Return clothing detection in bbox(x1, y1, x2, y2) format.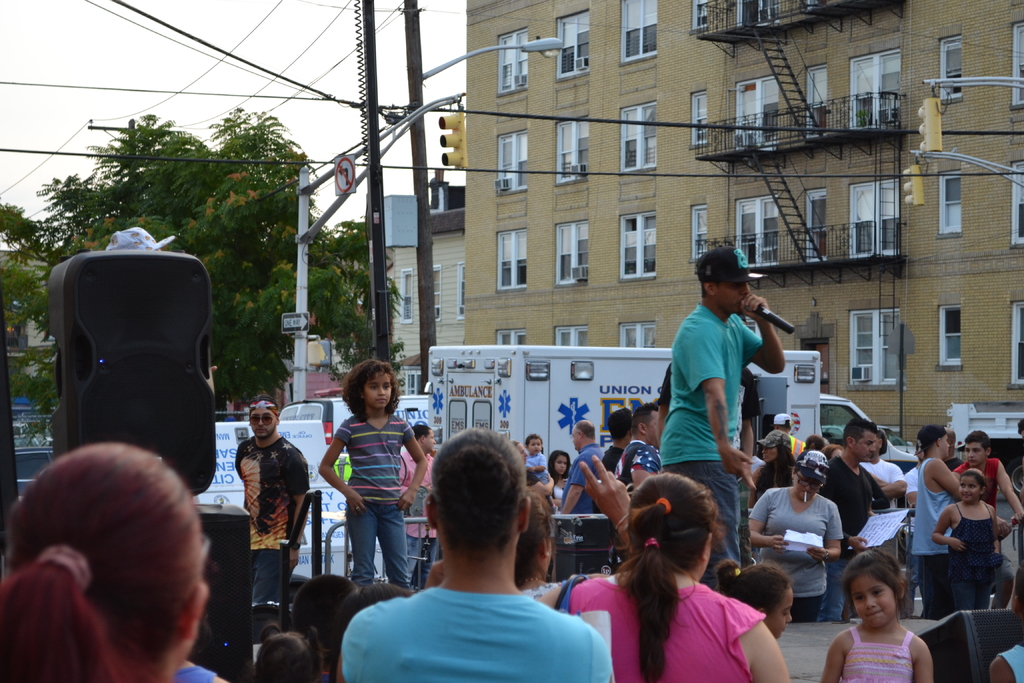
bbox(238, 434, 311, 642).
